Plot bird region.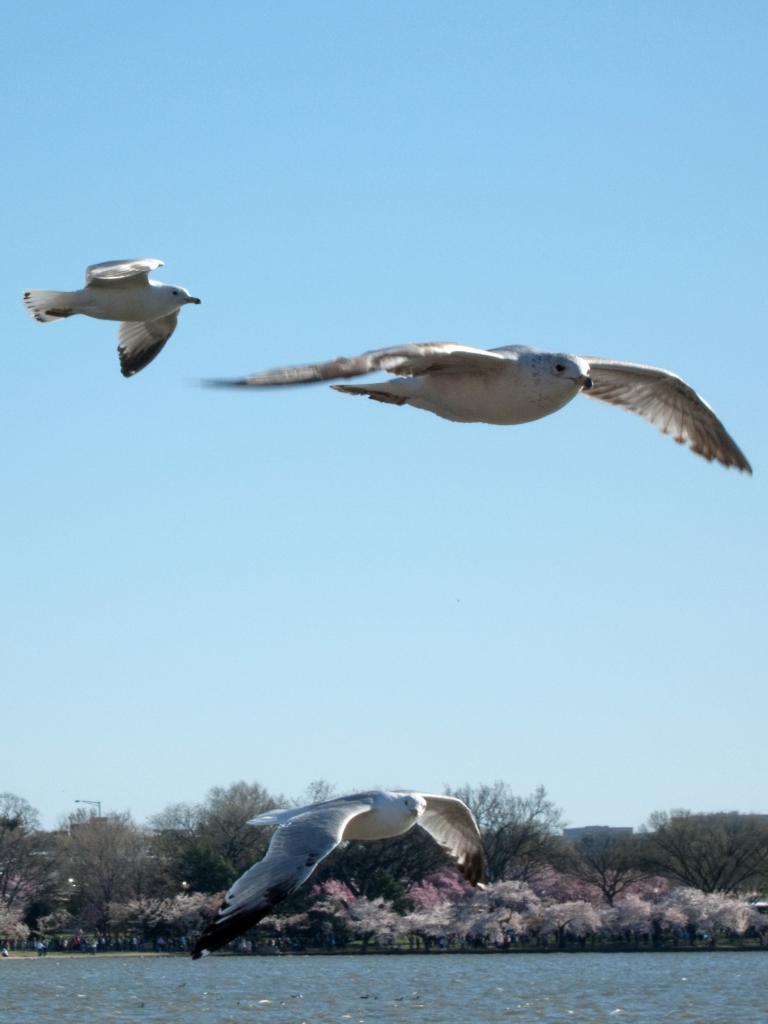
Plotted at box(193, 781, 497, 965).
